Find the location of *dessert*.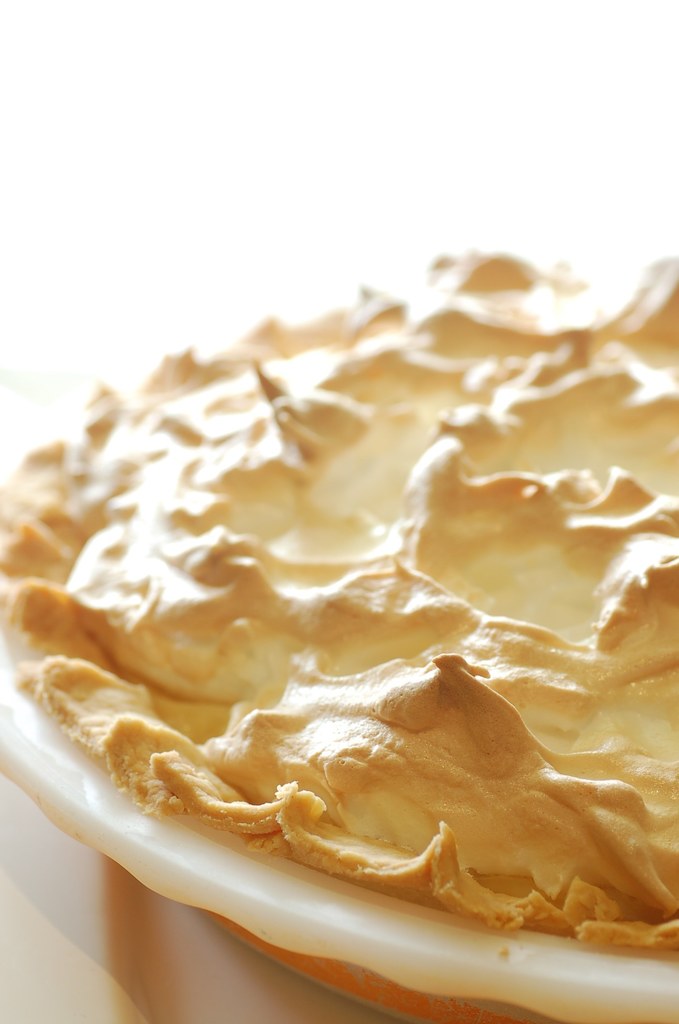
Location: (0,251,678,959).
